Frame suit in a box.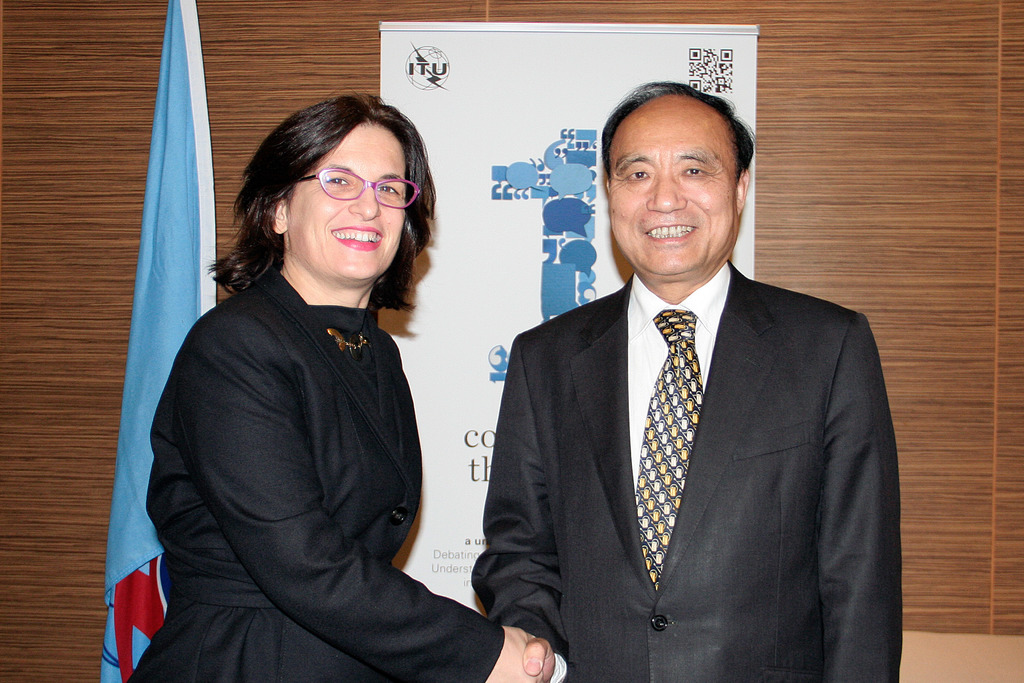
(465, 260, 905, 682).
